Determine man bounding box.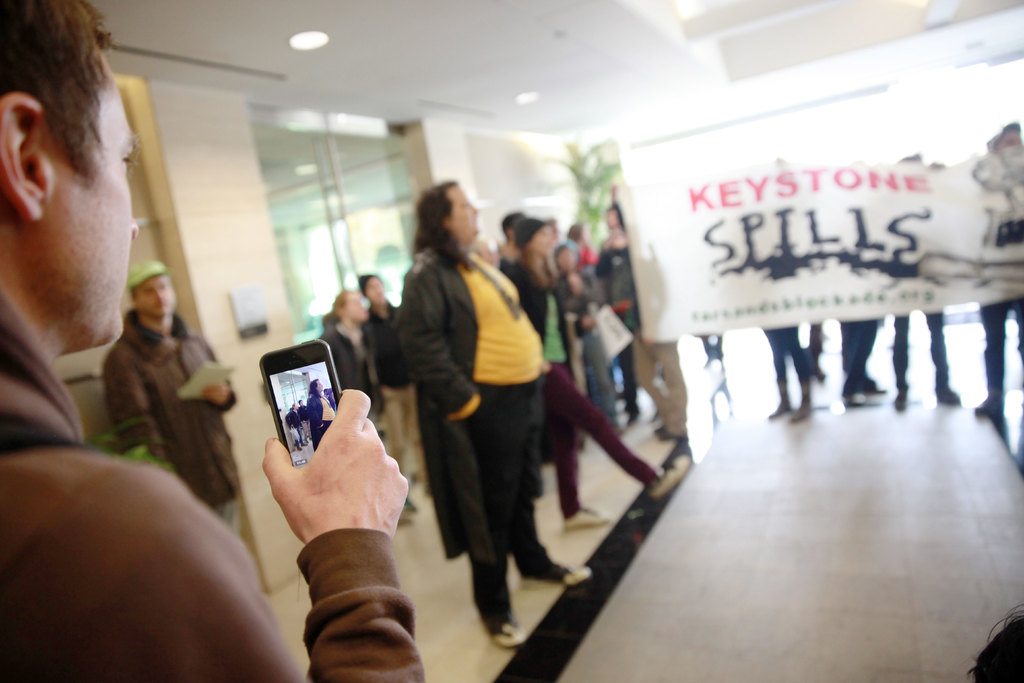
Determined: x1=303 y1=381 x2=337 y2=453.
